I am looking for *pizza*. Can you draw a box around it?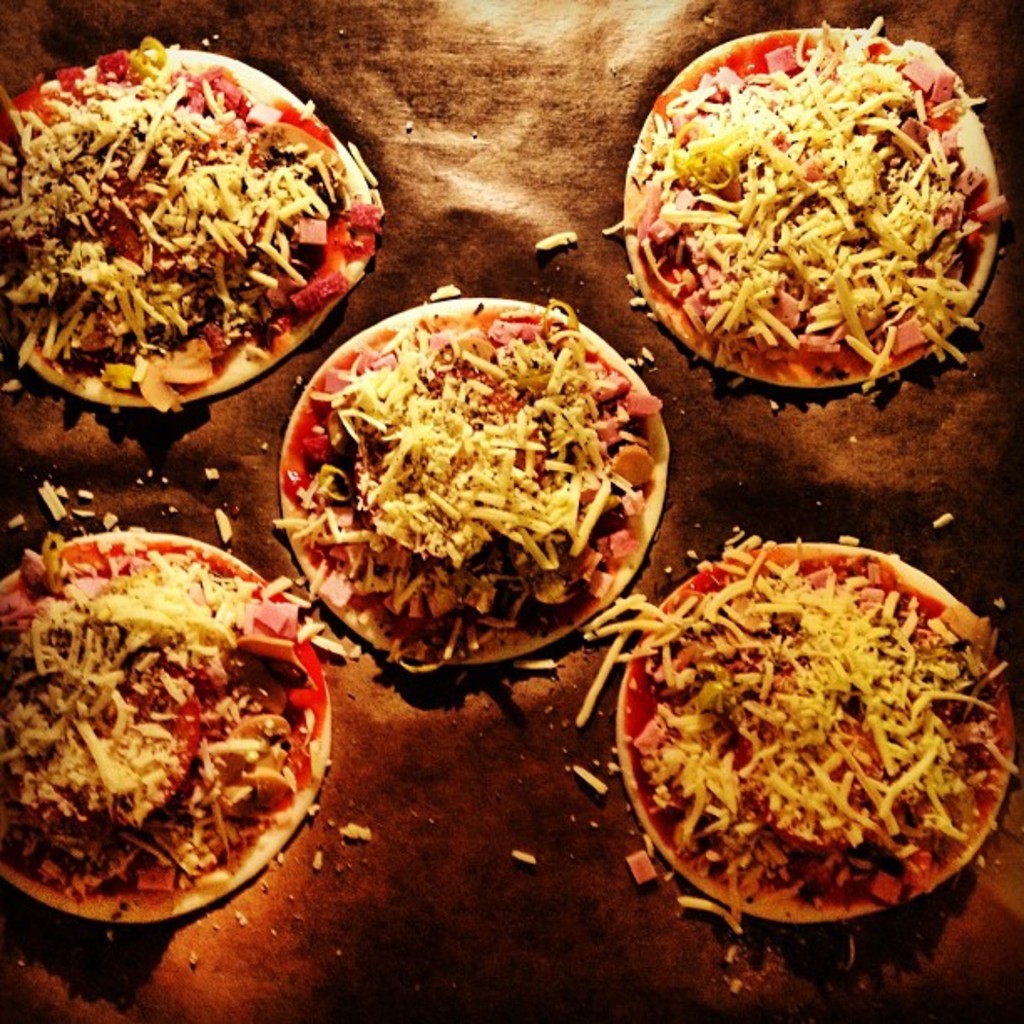
Sure, the bounding box is {"x1": 0, "y1": 33, "x2": 381, "y2": 423}.
